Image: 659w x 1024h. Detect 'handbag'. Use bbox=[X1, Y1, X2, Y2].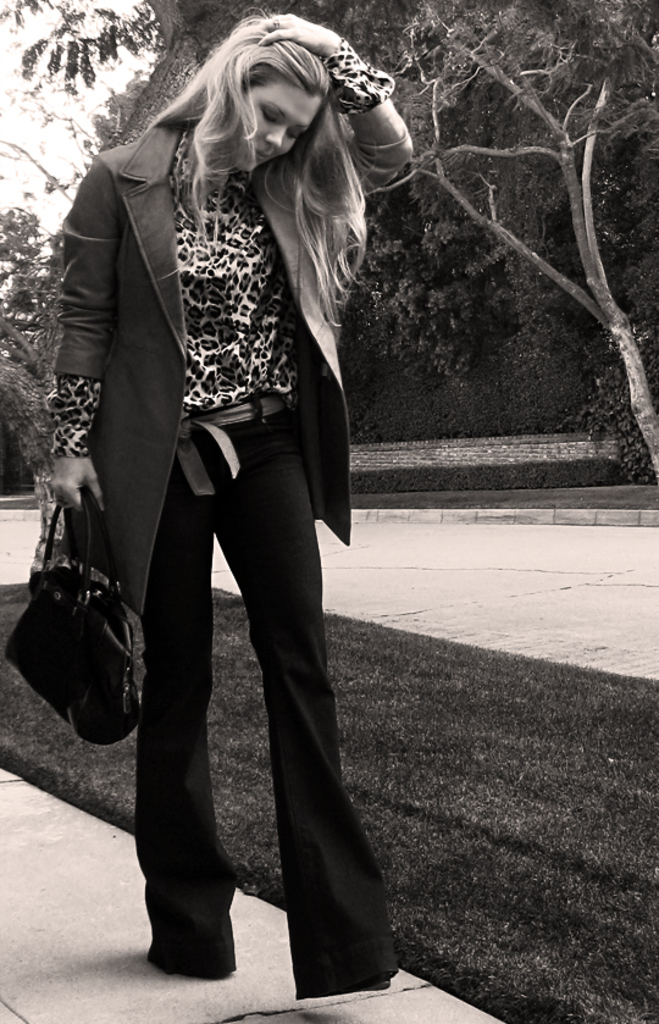
bbox=[1, 482, 146, 746].
